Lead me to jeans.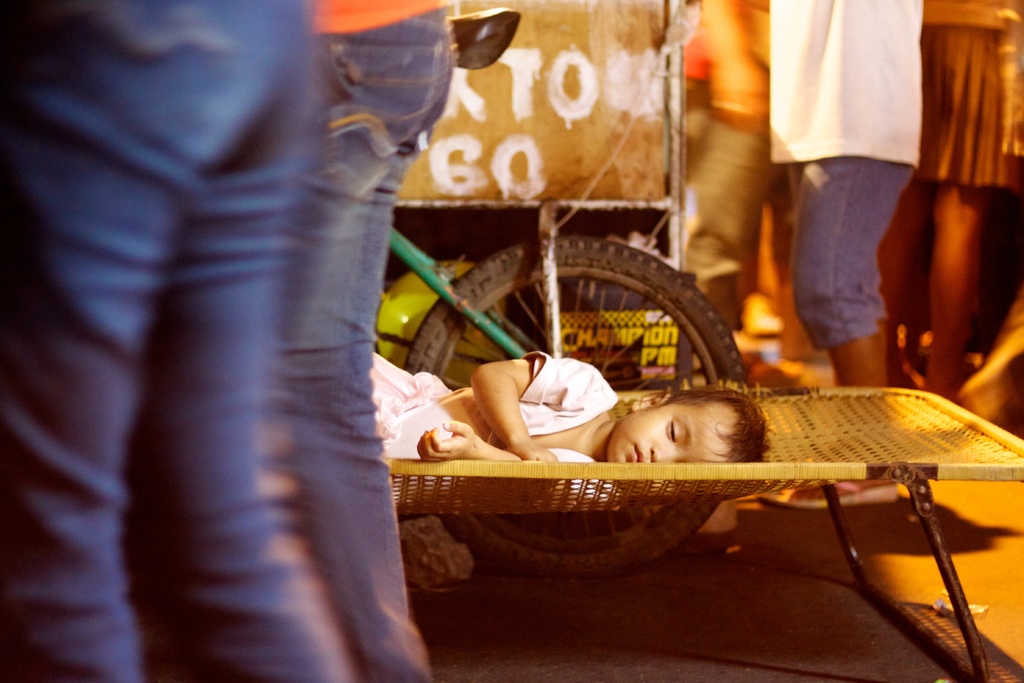
Lead to rect(793, 154, 913, 353).
